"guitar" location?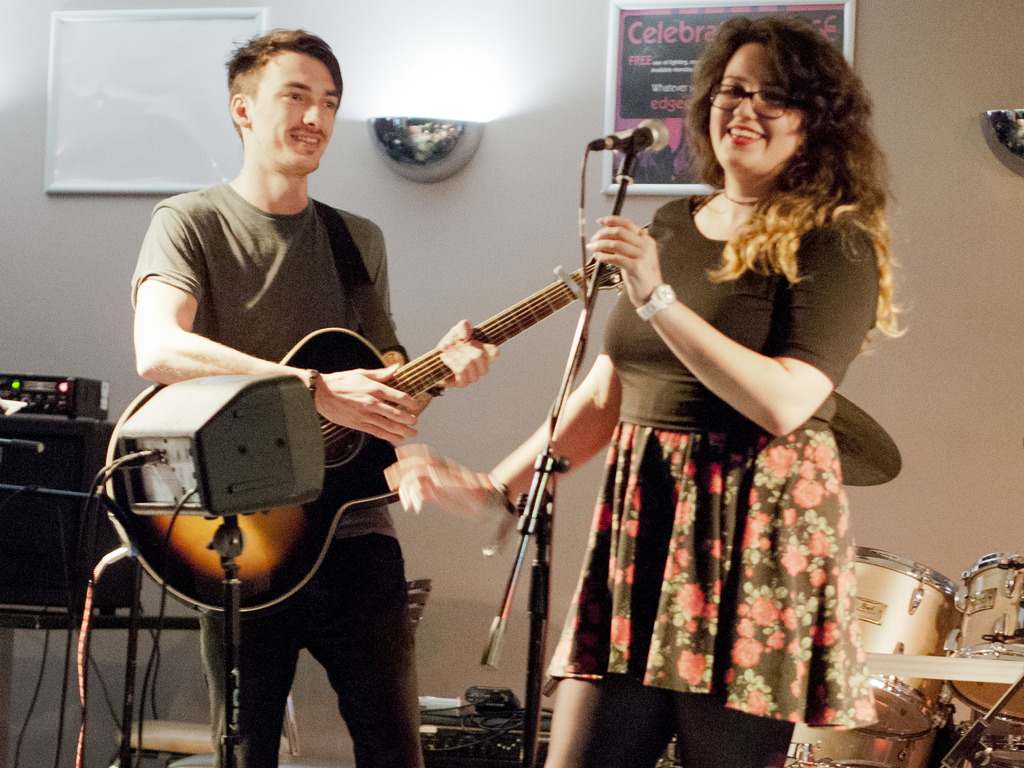
Rect(102, 242, 627, 627)
